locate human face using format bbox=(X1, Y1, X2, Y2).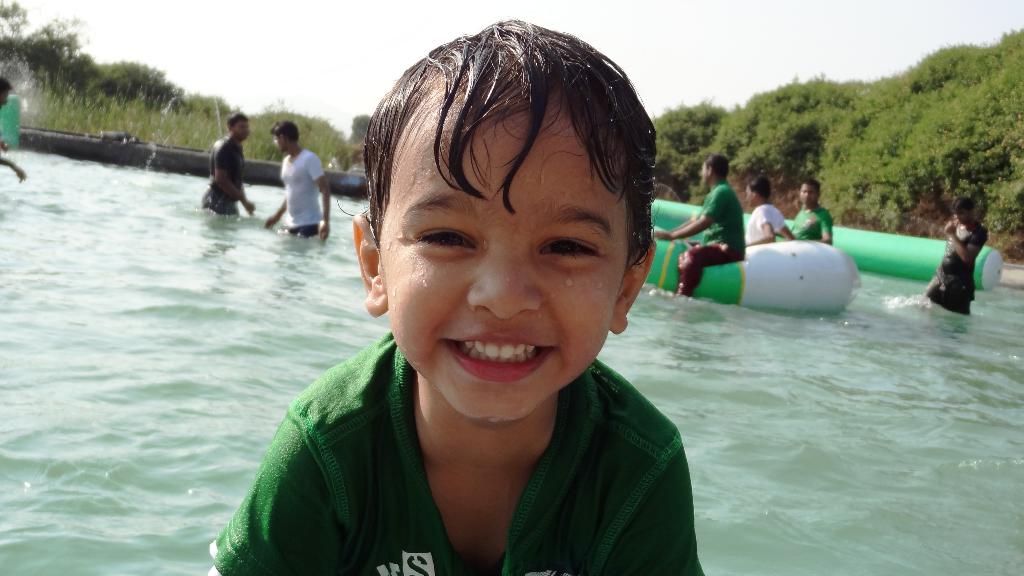
bbox=(799, 183, 819, 205).
